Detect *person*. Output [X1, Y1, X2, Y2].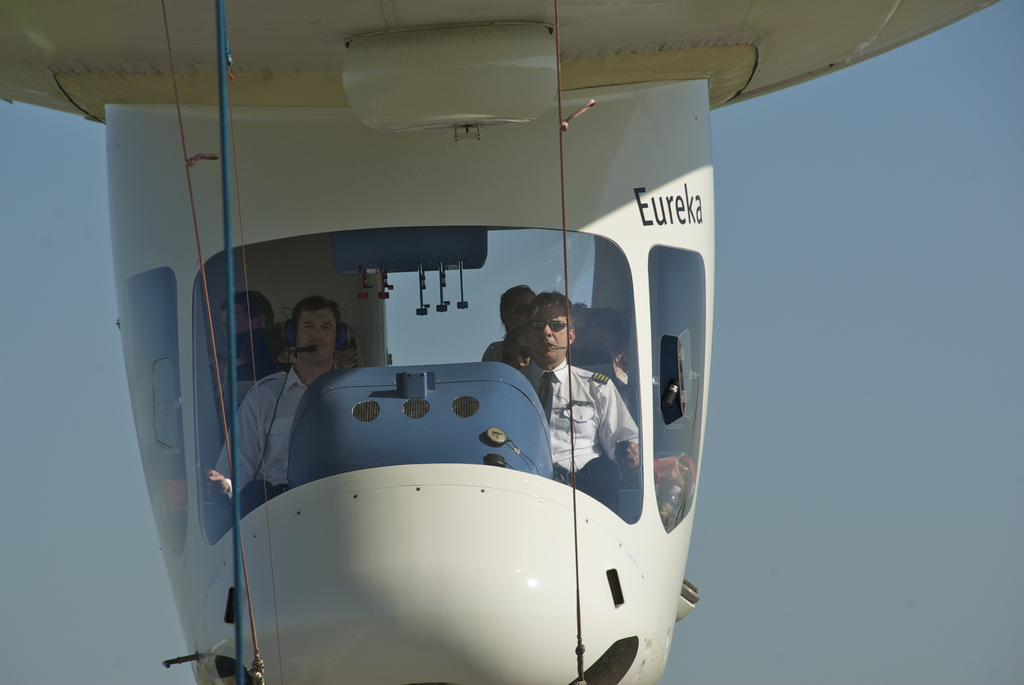
[207, 299, 364, 505].
